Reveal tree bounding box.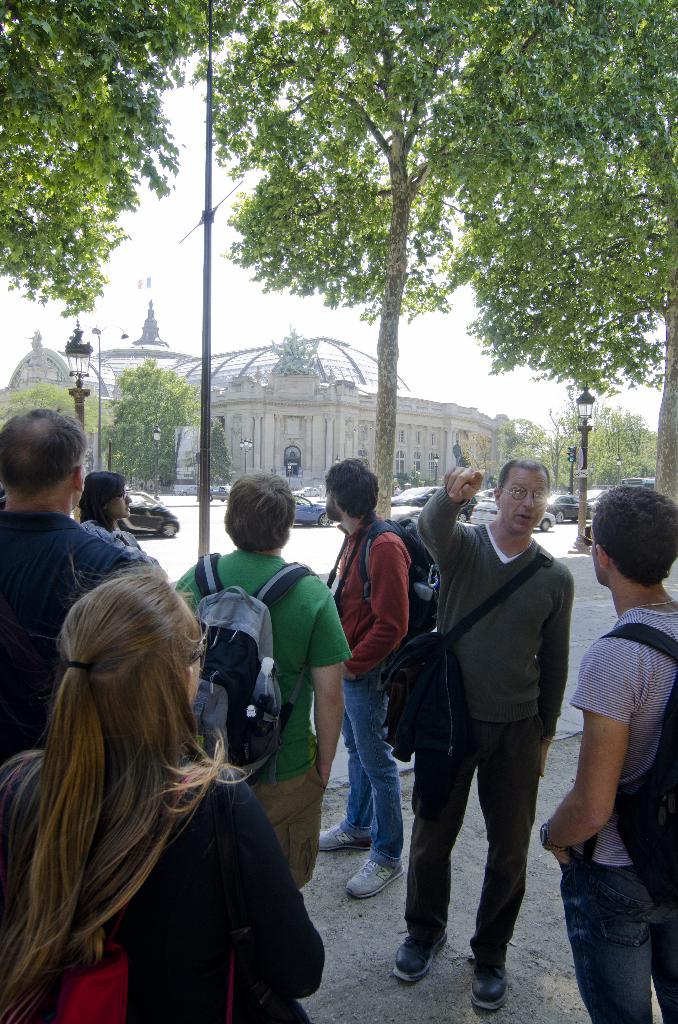
Revealed: region(549, 0, 677, 400).
